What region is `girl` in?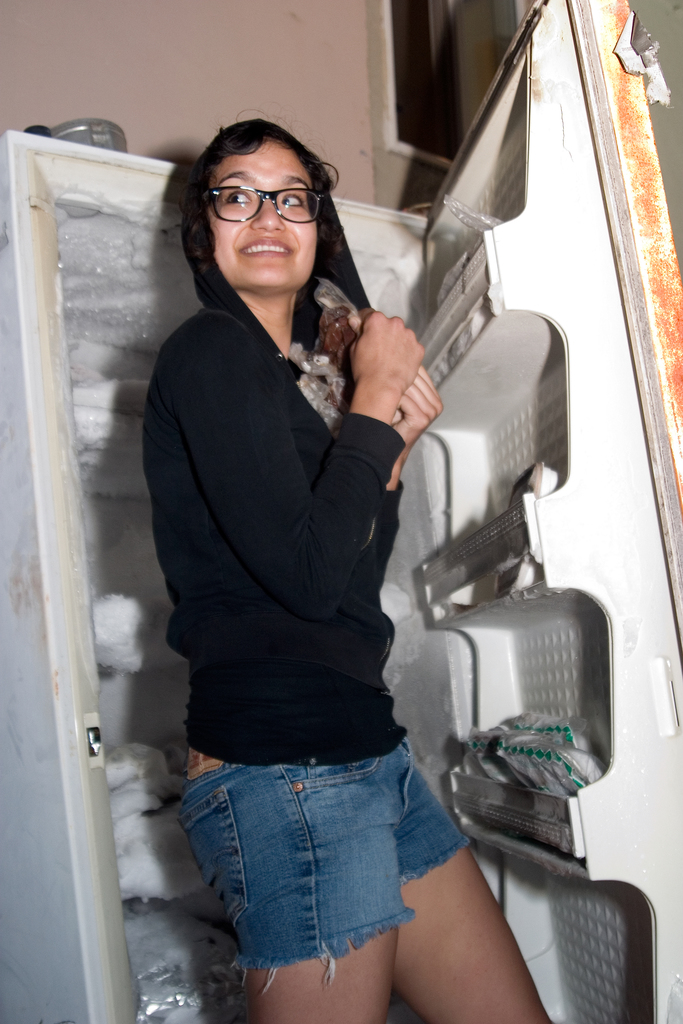
<box>142,117,552,1022</box>.
